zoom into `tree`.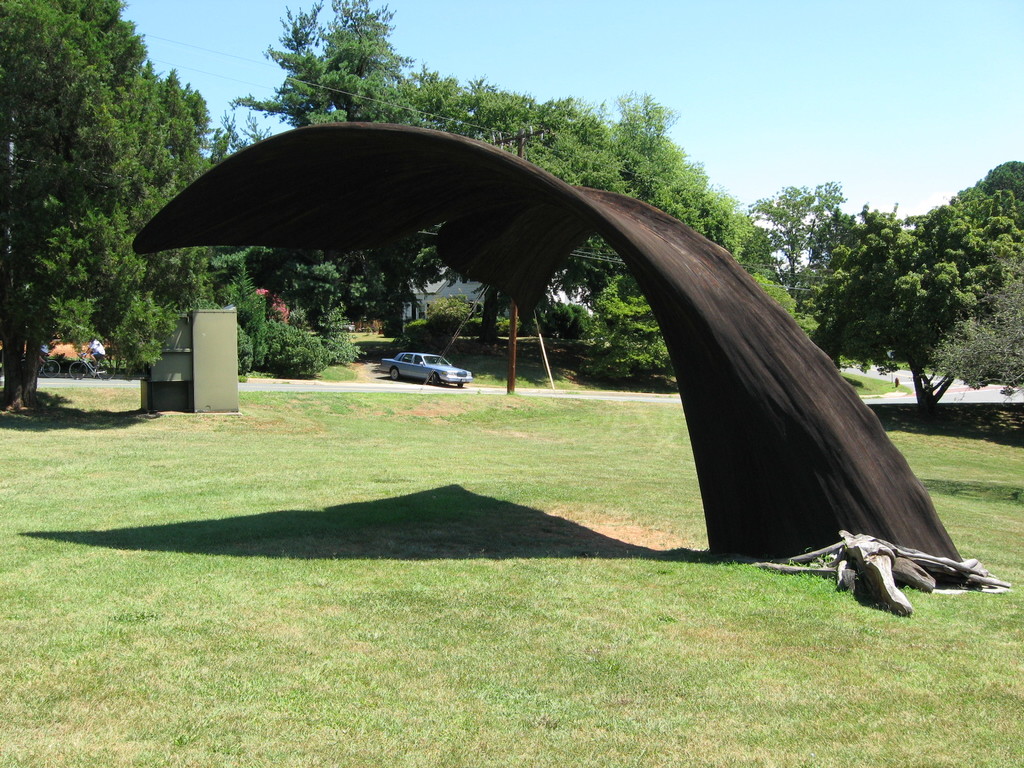
Zoom target: pyautogui.locateOnScreen(549, 236, 638, 319).
